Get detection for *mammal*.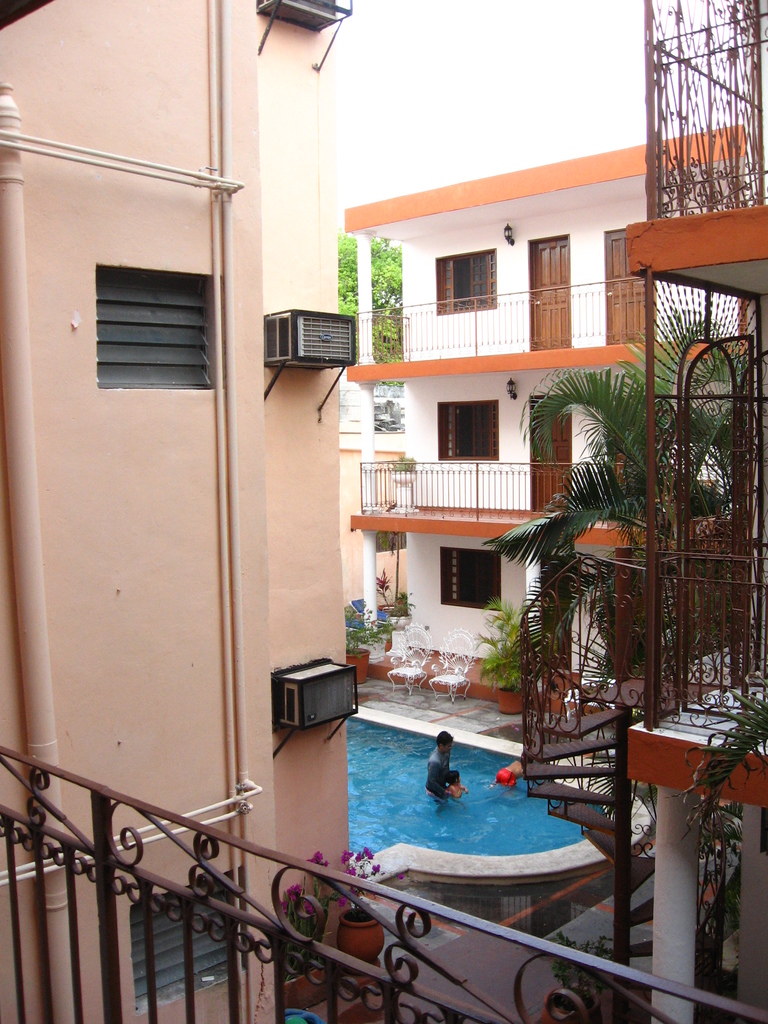
Detection: [420,714,467,819].
